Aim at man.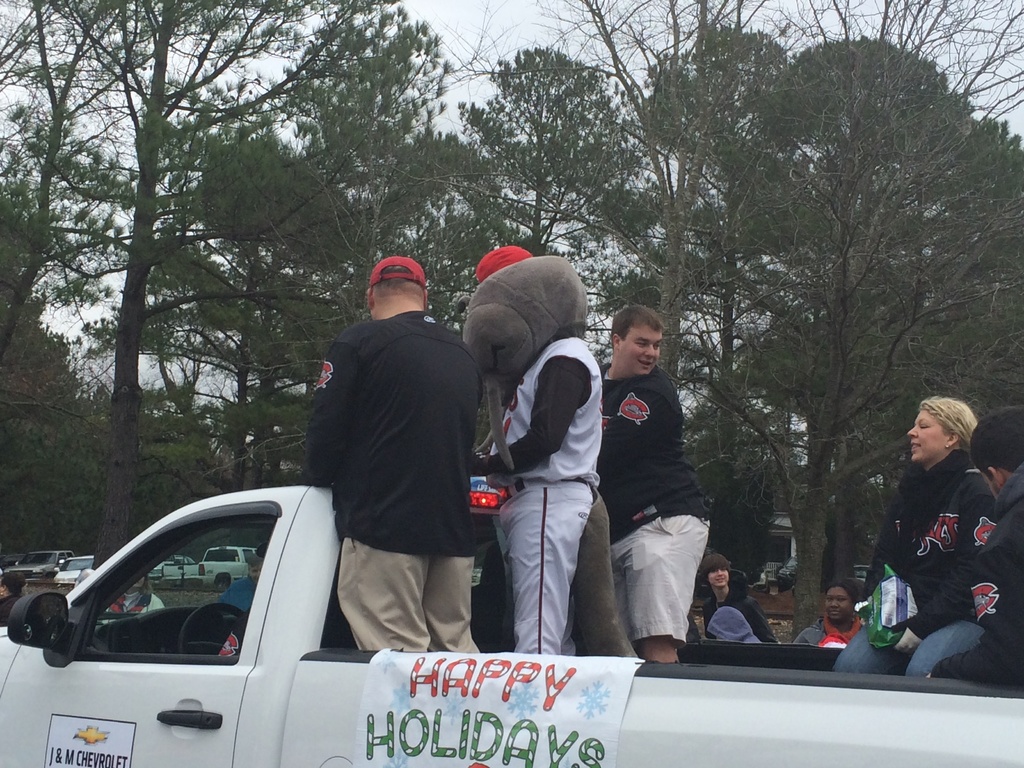
Aimed at Rect(280, 243, 512, 665).
